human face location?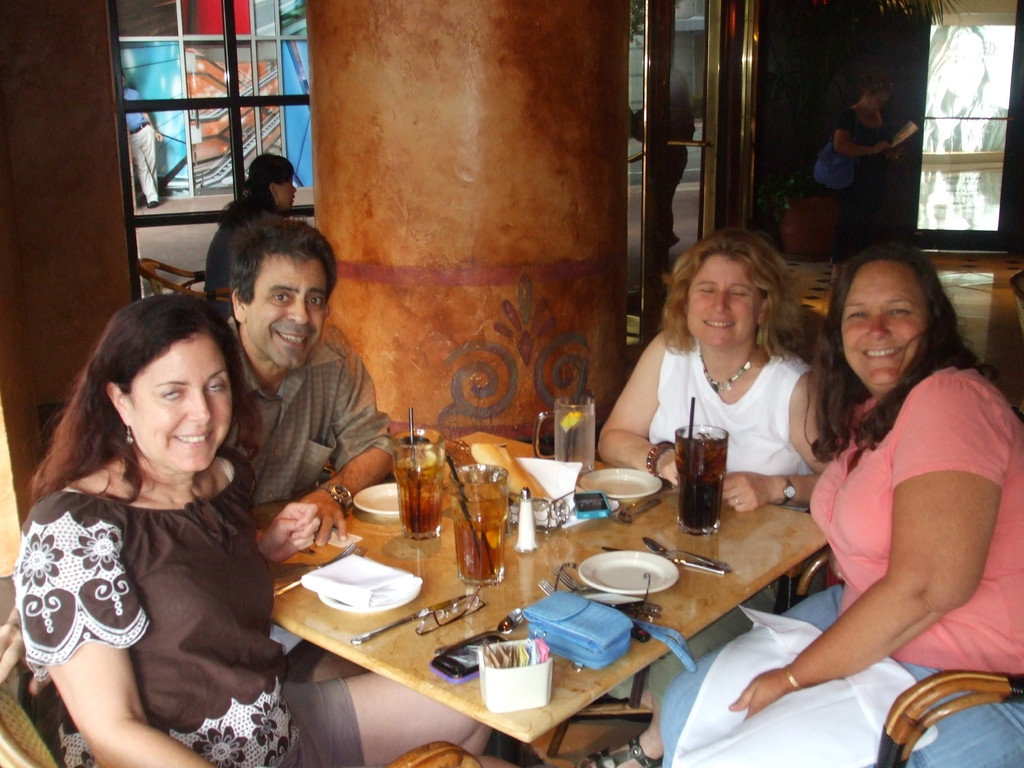
<box>248,260,326,367</box>
